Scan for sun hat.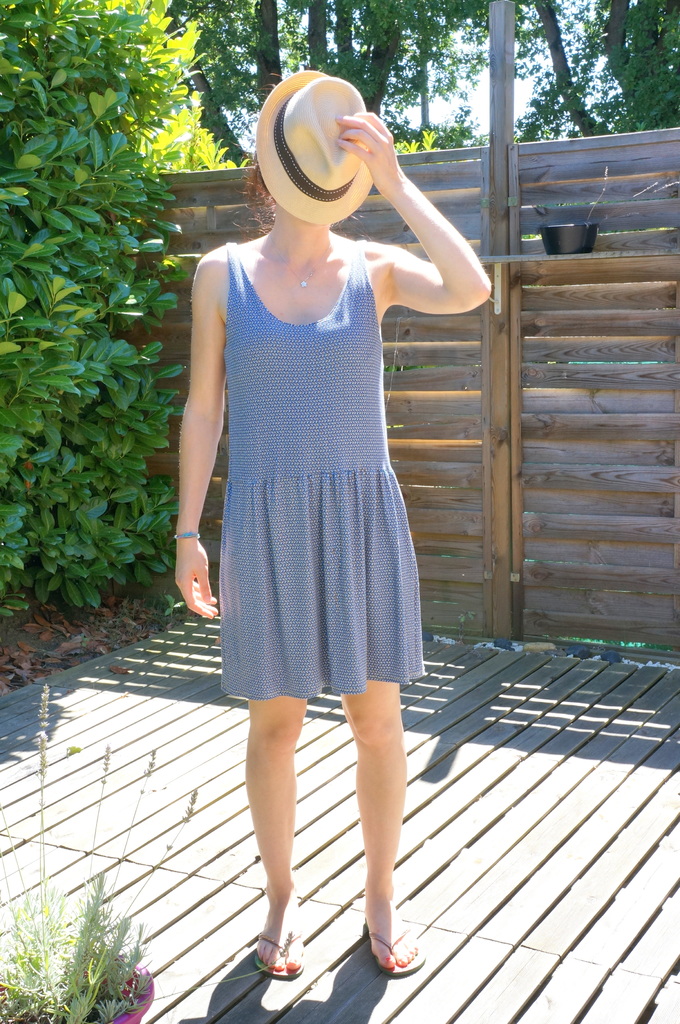
Scan result: x1=256 y1=68 x2=373 y2=223.
